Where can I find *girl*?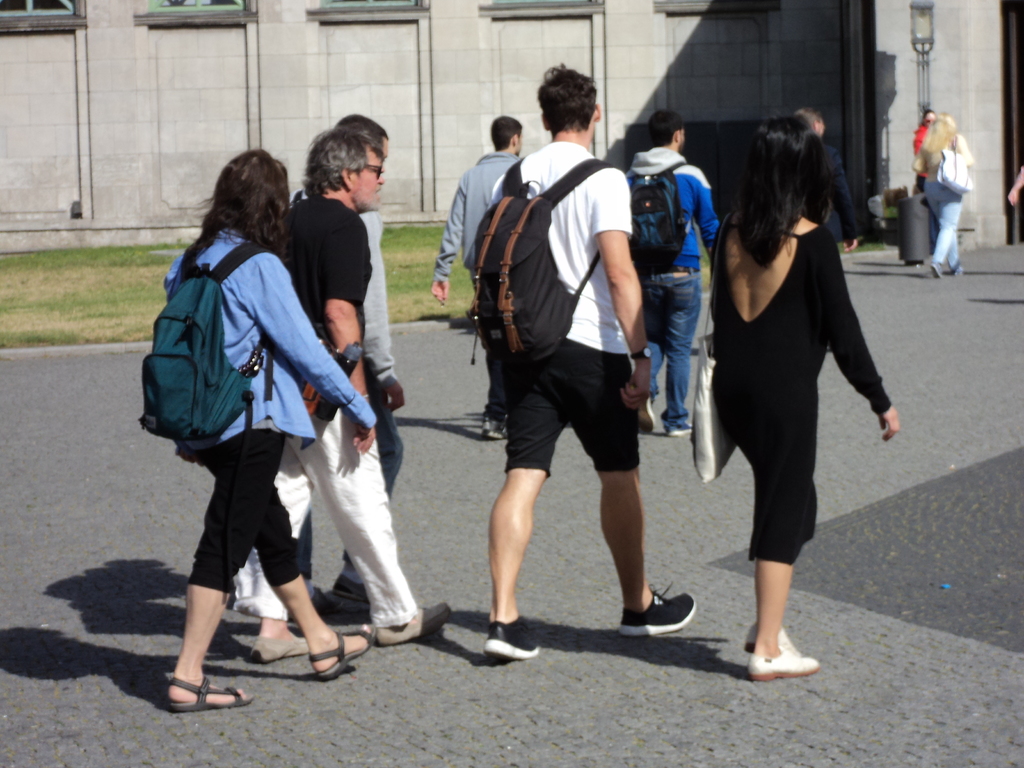
You can find it at l=129, t=147, r=380, b=712.
